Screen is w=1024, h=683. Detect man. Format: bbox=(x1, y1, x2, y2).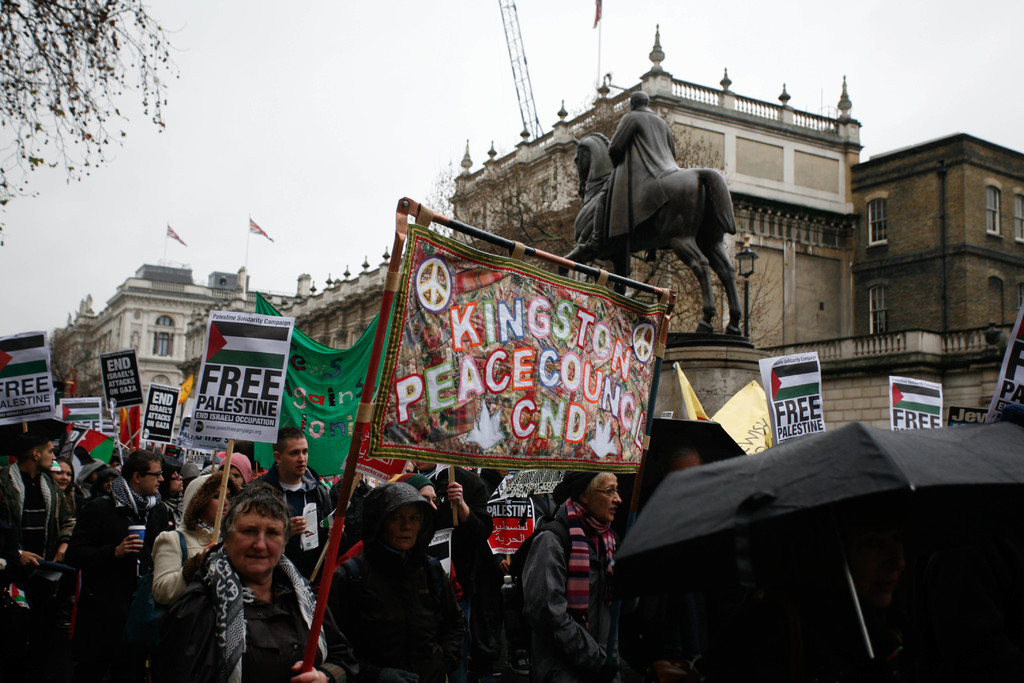
bbox=(579, 91, 678, 251).
